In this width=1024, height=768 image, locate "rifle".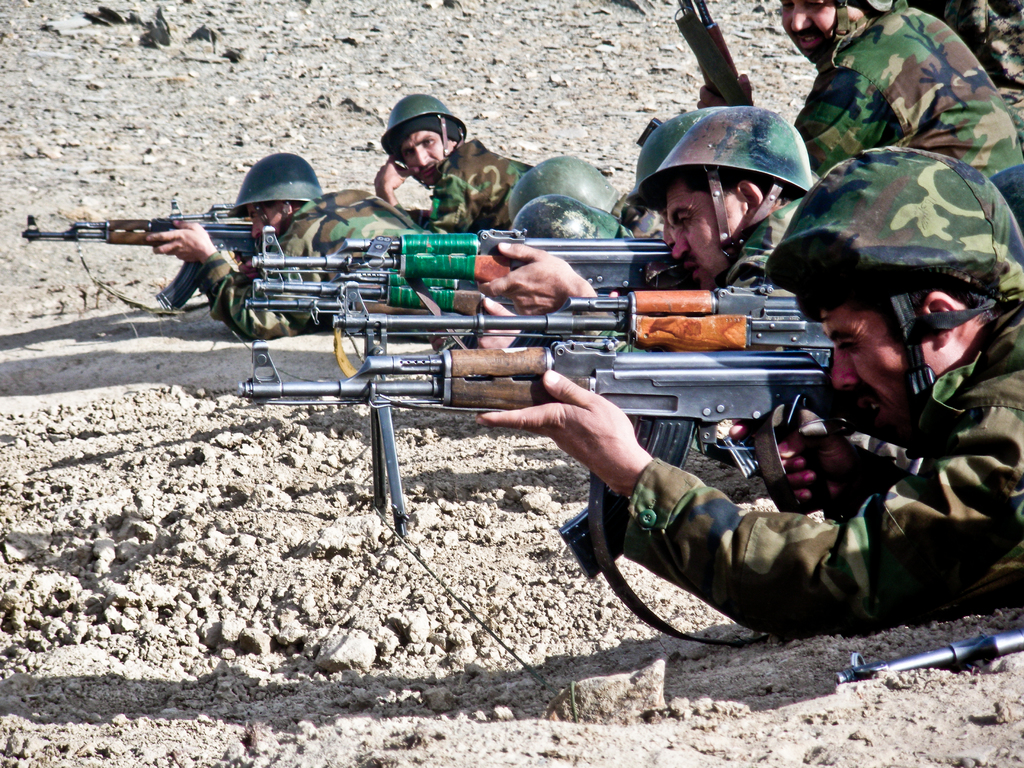
Bounding box: x1=244 y1=218 x2=684 y2=303.
